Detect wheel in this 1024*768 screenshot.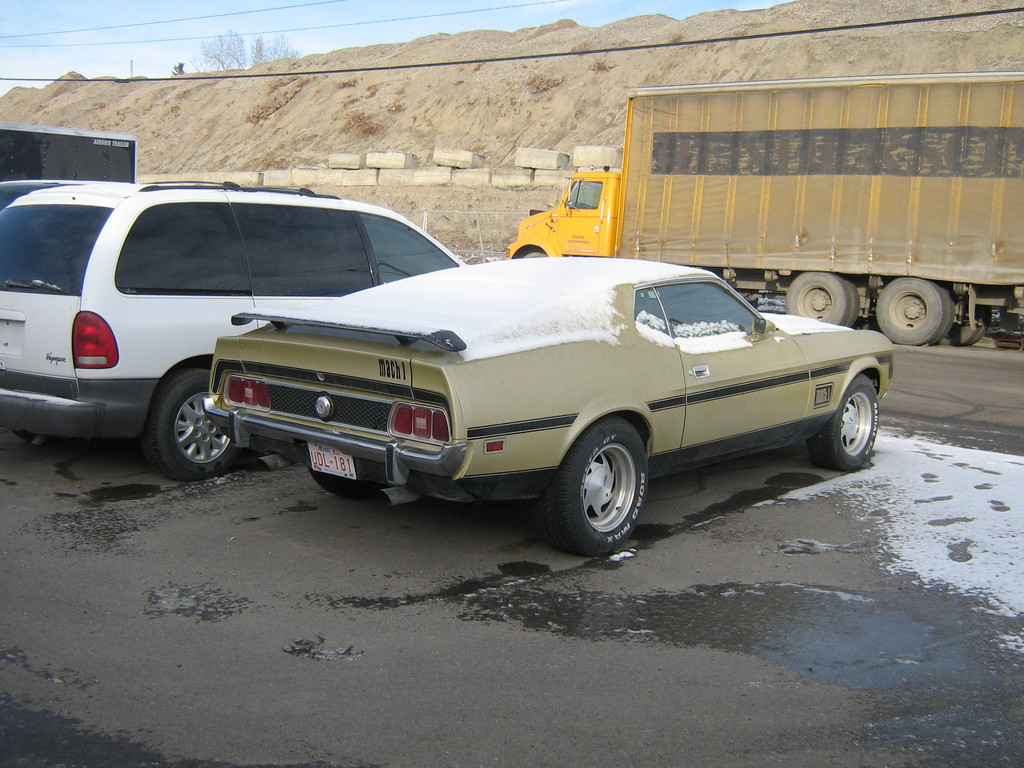
Detection: {"left": 867, "top": 271, "right": 957, "bottom": 356}.
